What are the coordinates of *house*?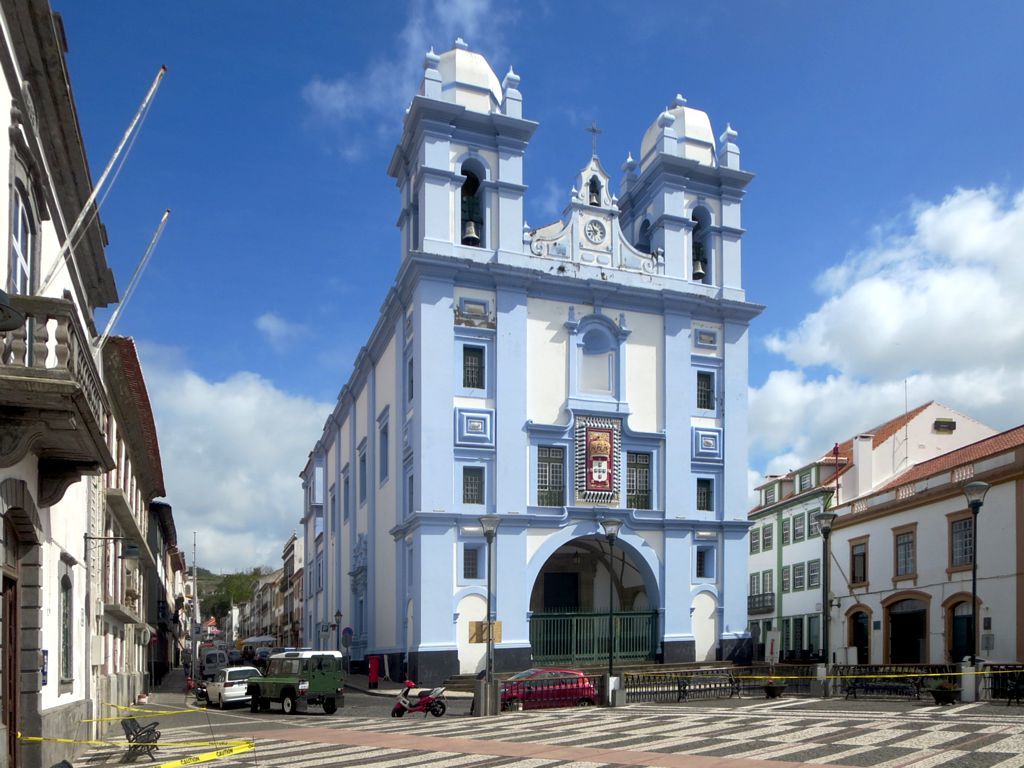
locate(827, 423, 1023, 700).
